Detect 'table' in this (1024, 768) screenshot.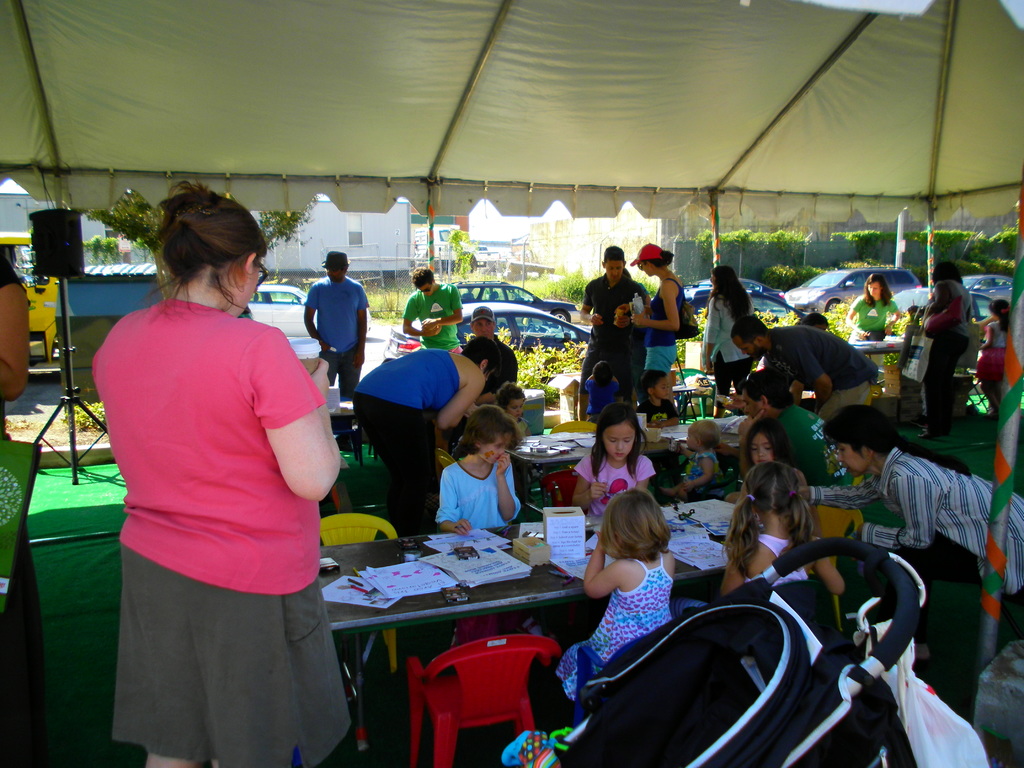
Detection: box=[321, 494, 838, 762].
